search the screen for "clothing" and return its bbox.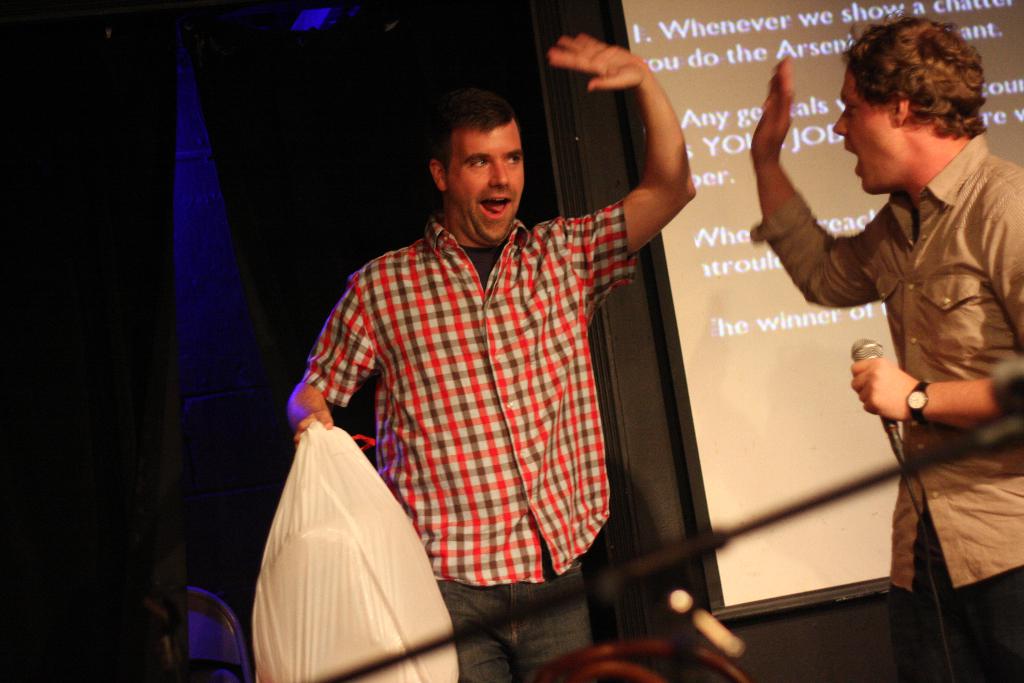
Found: box=[282, 149, 672, 636].
